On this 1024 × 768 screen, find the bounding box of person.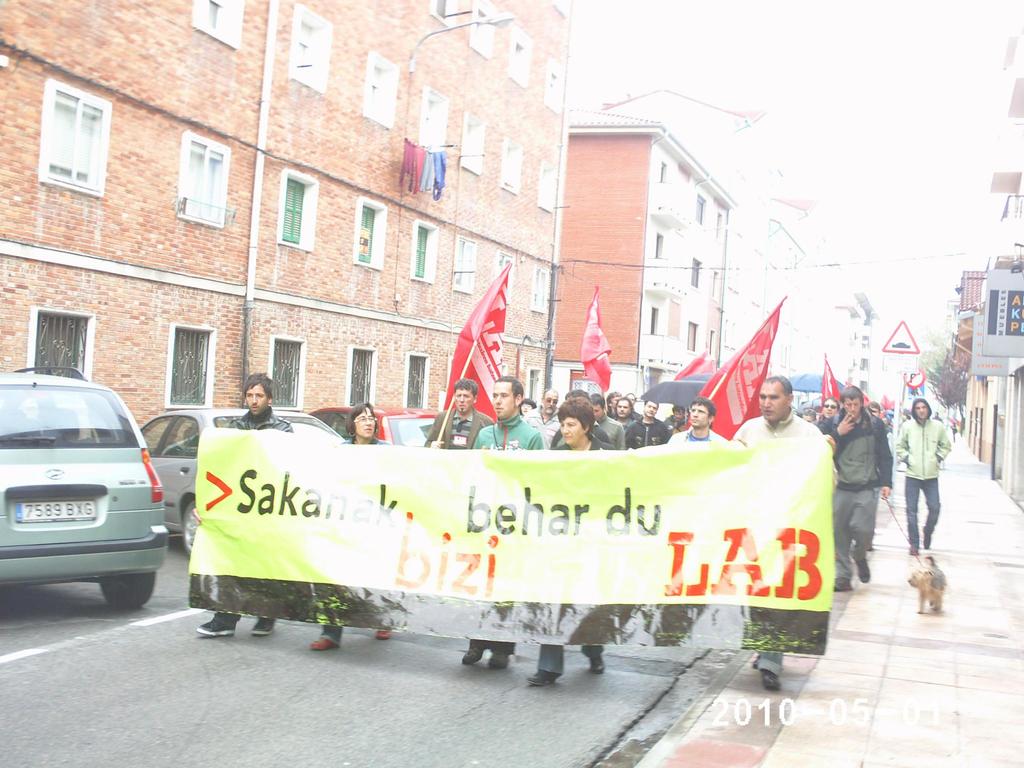
Bounding box: box(822, 385, 891, 592).
